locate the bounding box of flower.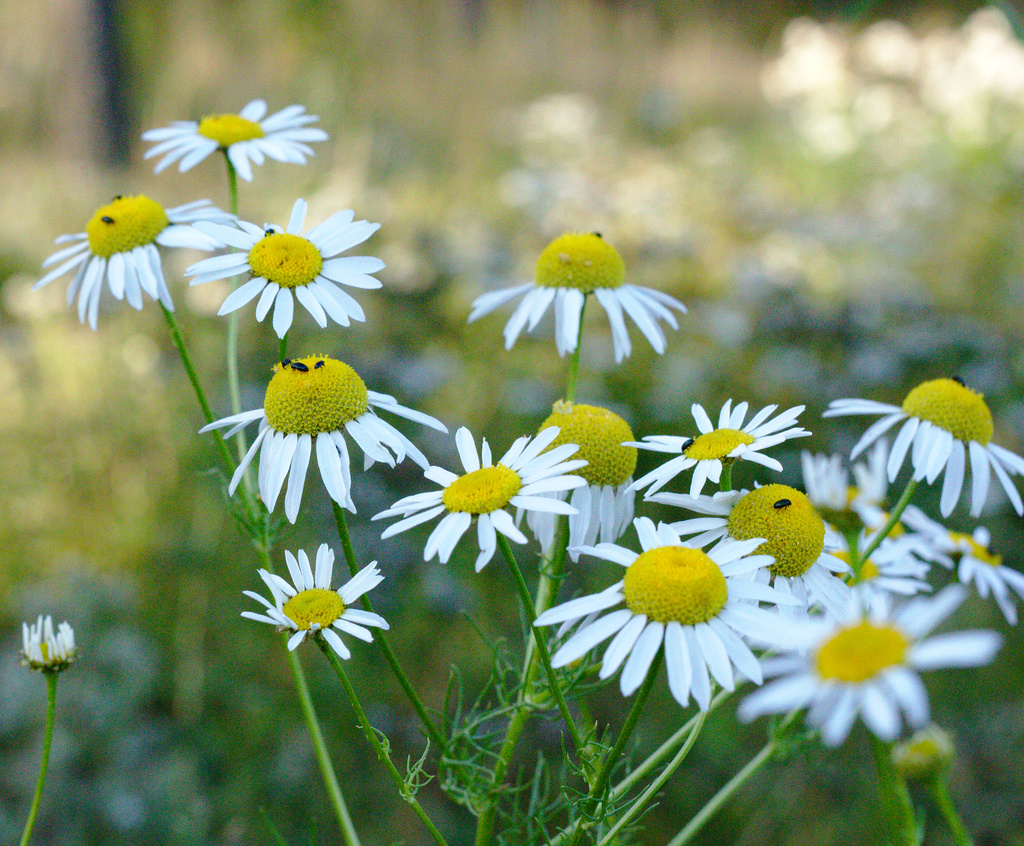
Bounding box: crop(198, 350, 449, 528).
